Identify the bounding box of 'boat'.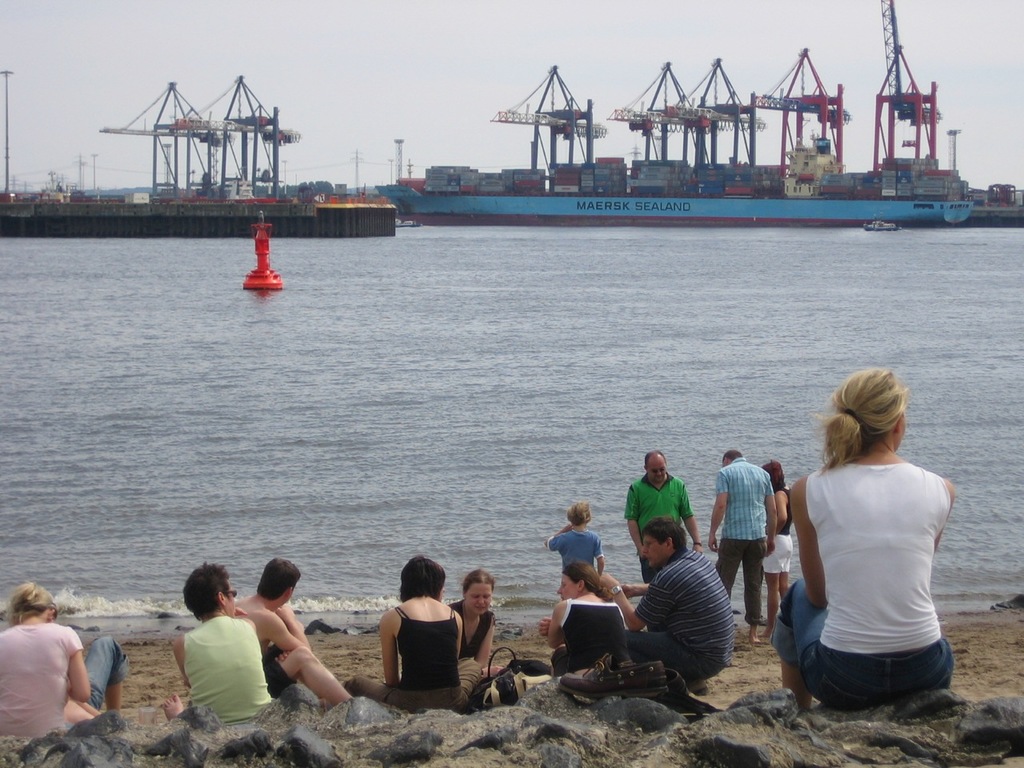
locate(345, 34, 962, 229).
